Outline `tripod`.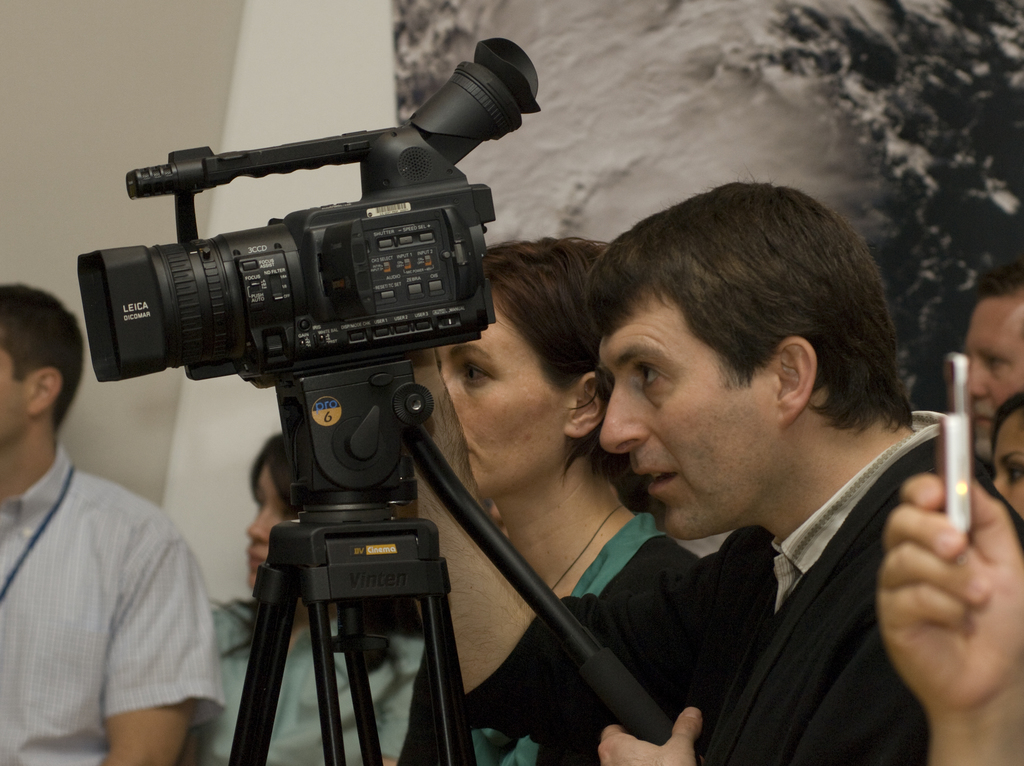
Outline: left=220, top=384, right=700, bottom=765.
